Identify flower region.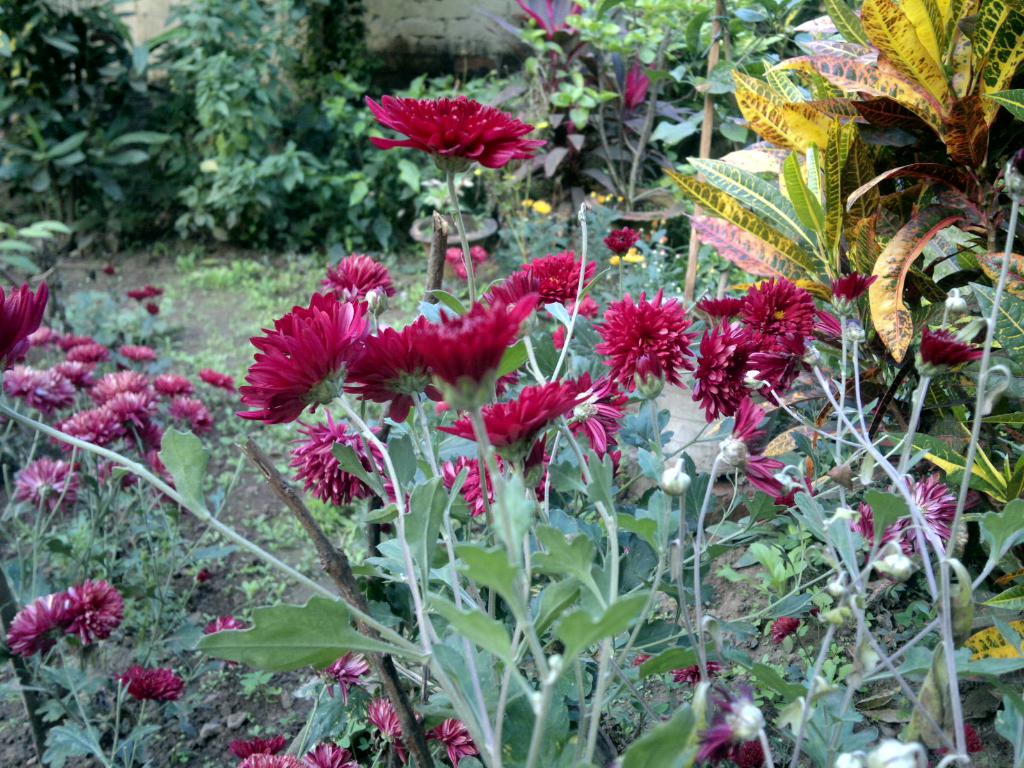
Region: {"x1": 303, "y1": 738, "x2": 366, "y2": 767}.
